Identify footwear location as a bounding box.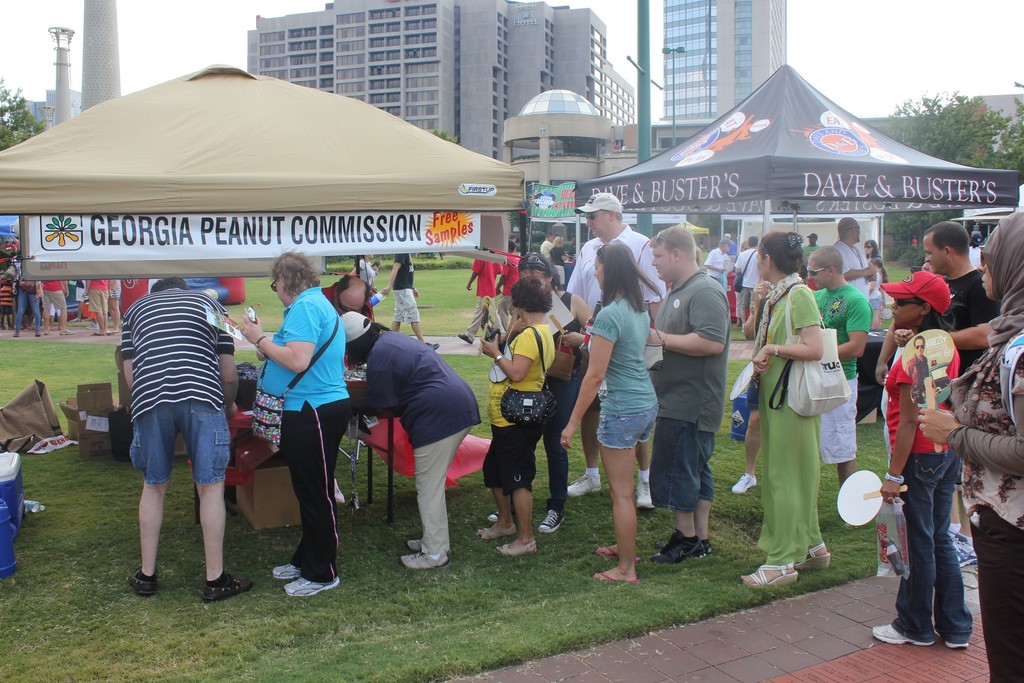
rect(488, 511, 500, 522).
